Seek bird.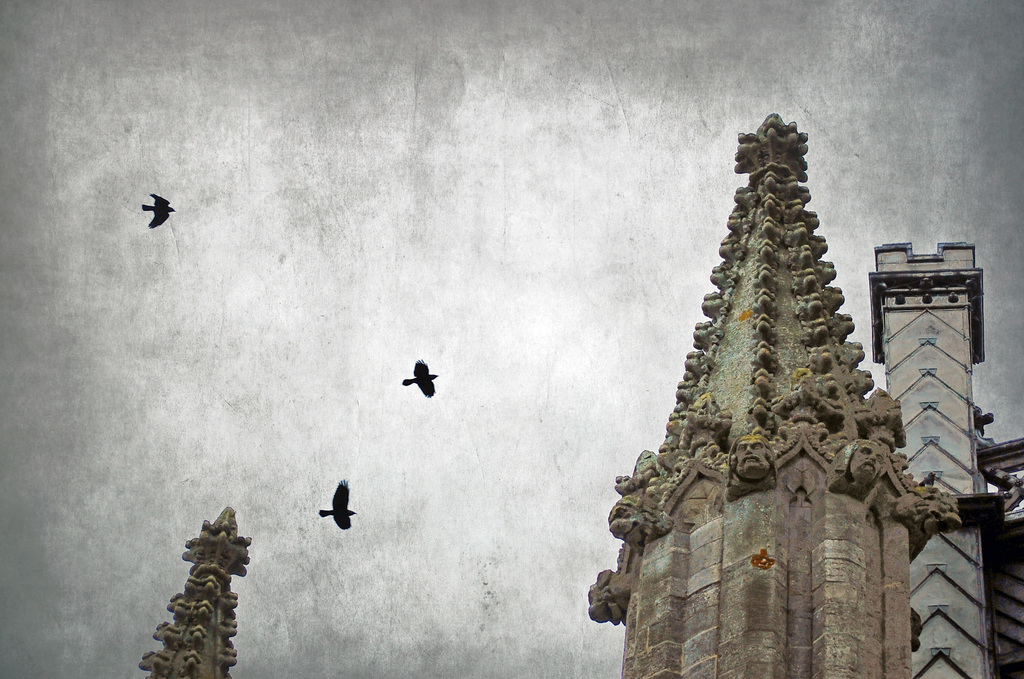
138 189 179 227.
